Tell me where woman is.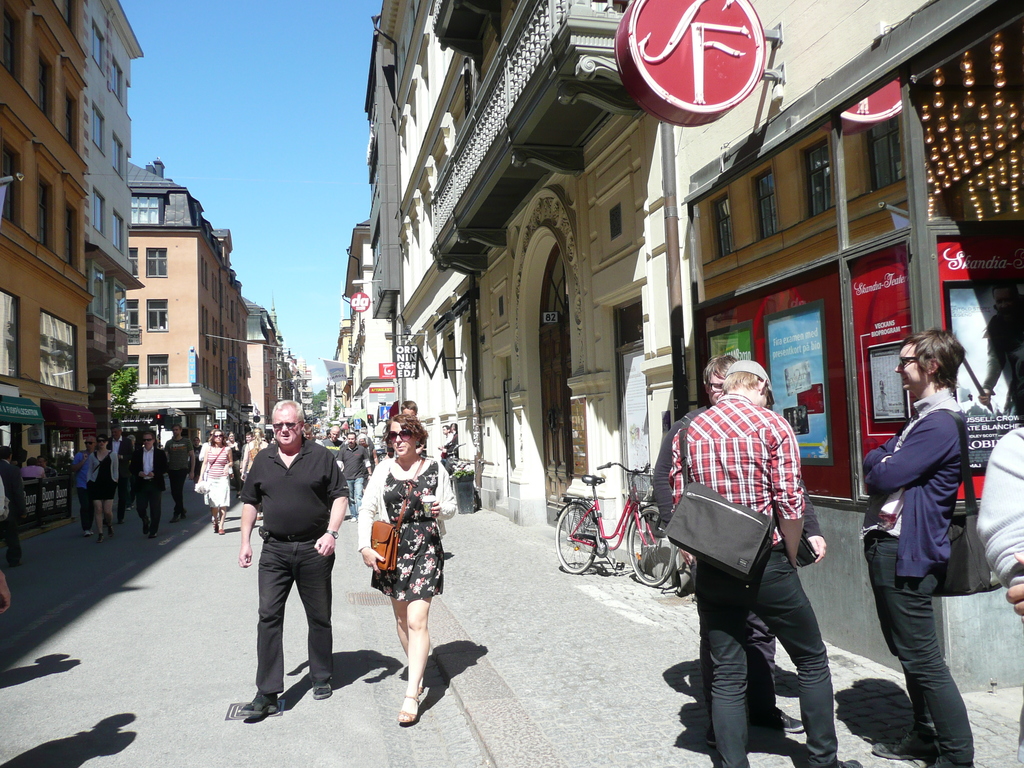
woman is at (left=359, top=410, right=452, bottom=719).
